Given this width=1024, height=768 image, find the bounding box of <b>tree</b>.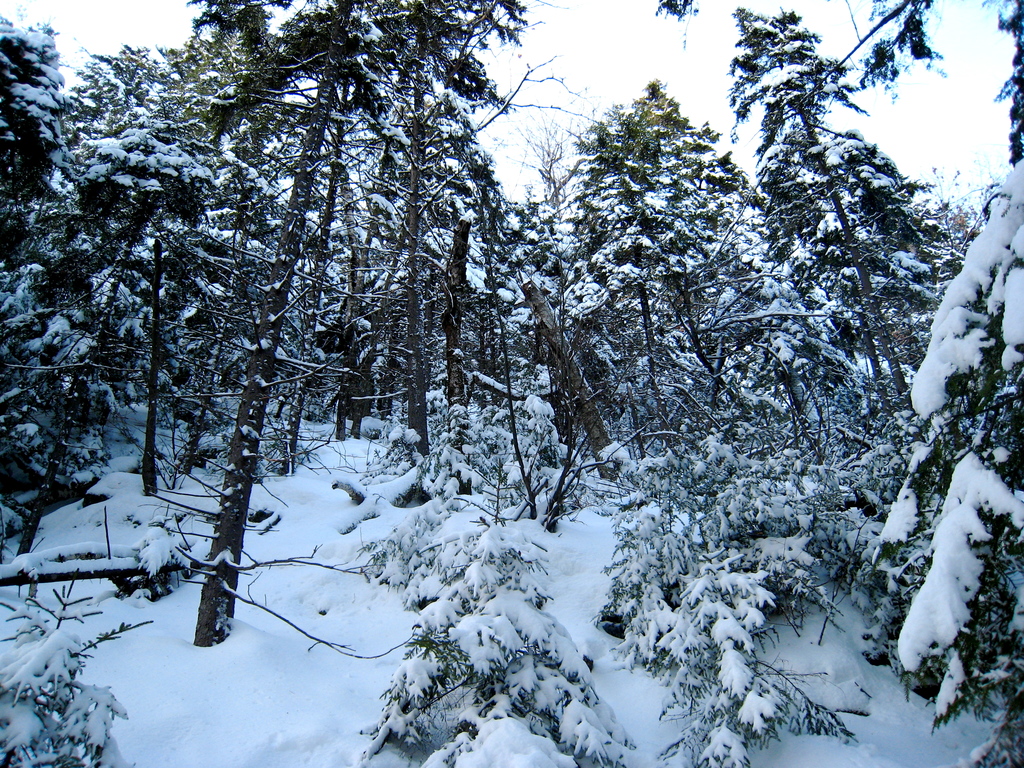
(870,16,1023,767).
